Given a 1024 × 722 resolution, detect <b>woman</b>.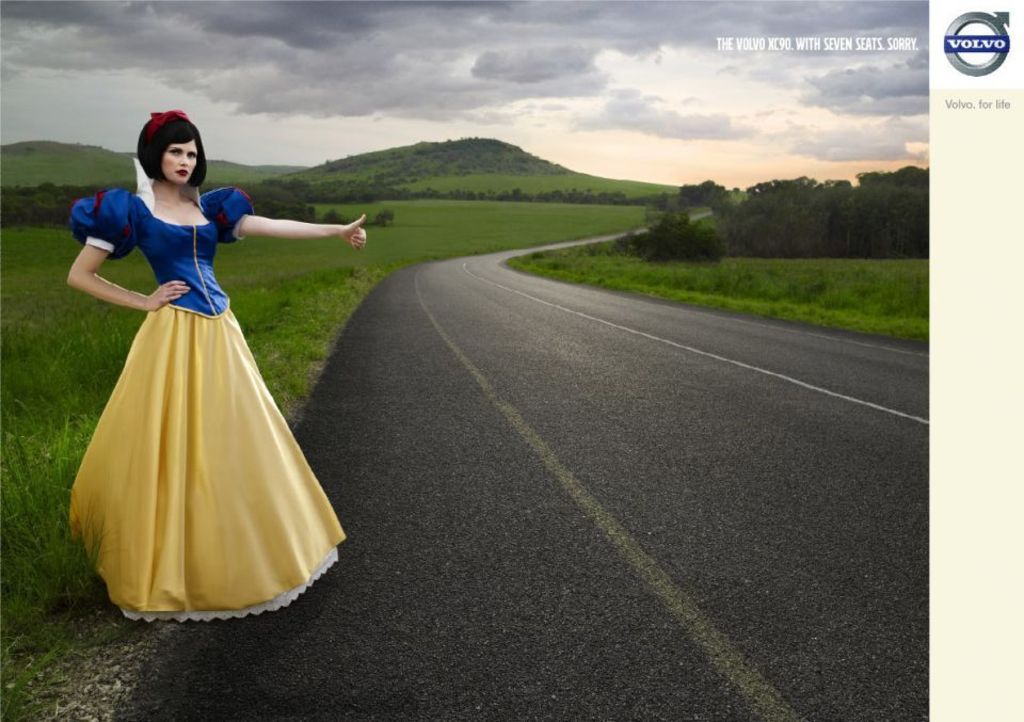
43 121 341 630.
